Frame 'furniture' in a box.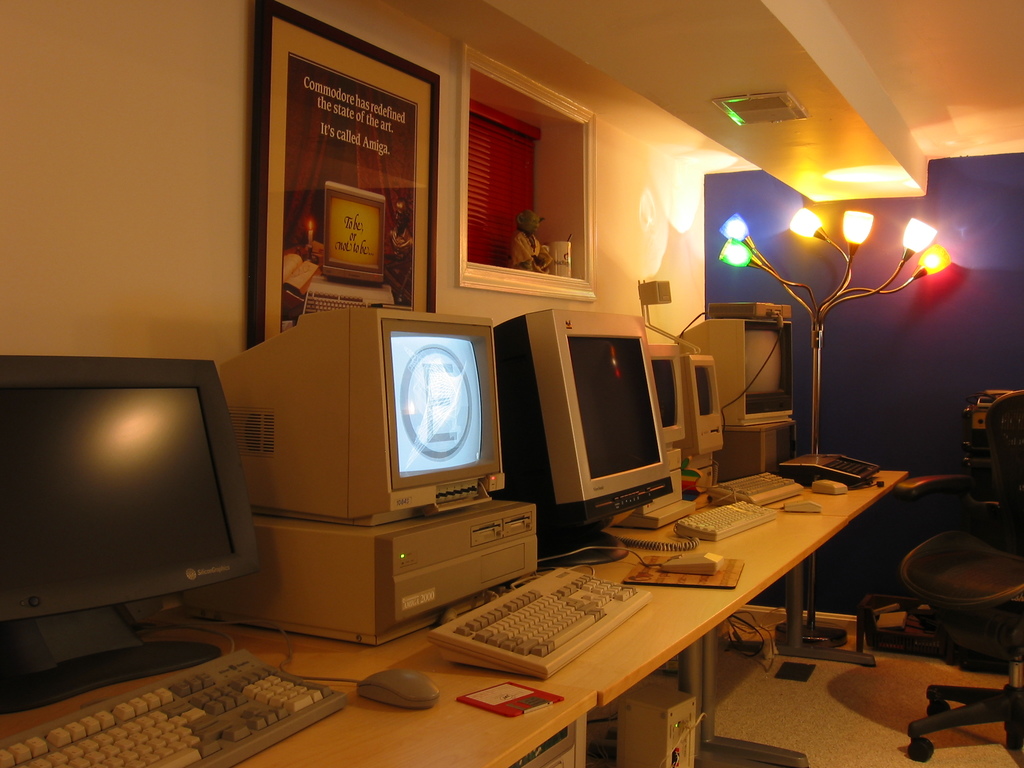
{"x1": 896, "y1": 394, "x2": 1023, "y2": 766}.
